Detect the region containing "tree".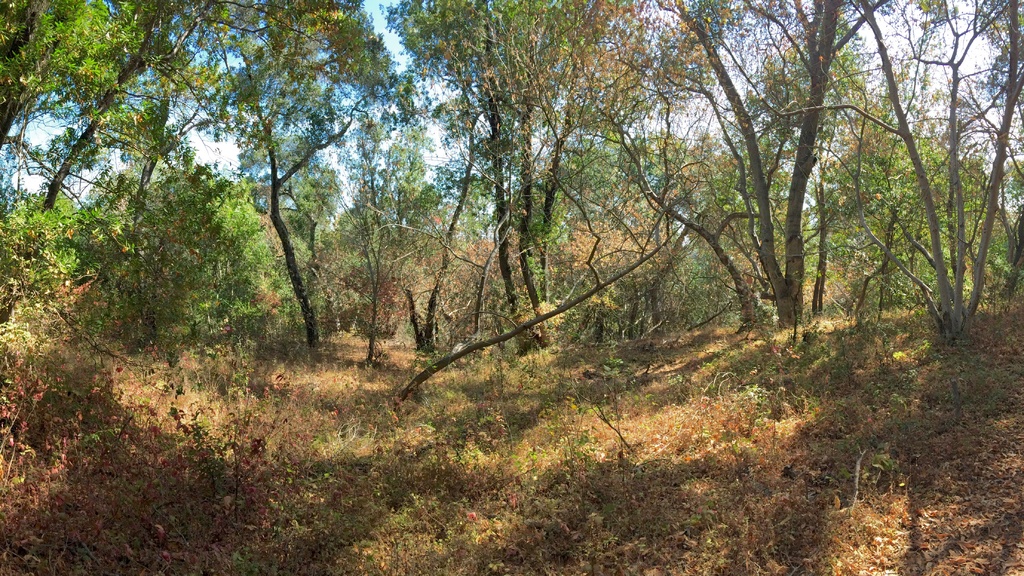
bbox(492, 0, 703, 284).
